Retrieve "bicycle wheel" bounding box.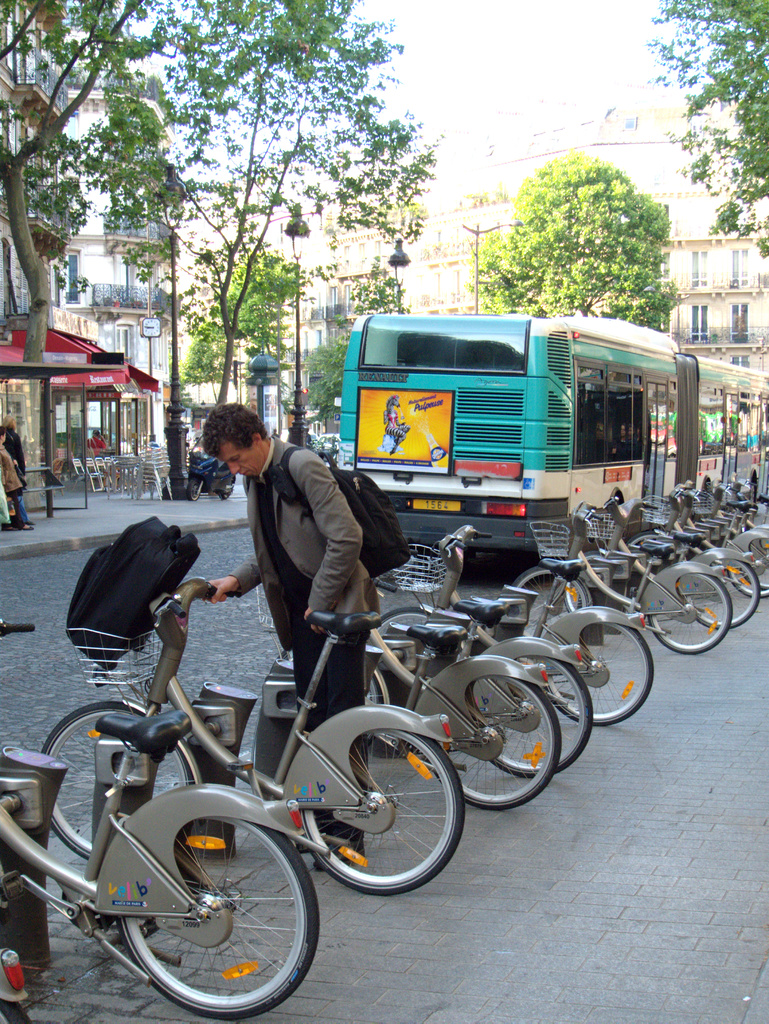
Bounding box: pyautogui.locateOnScreen(40, 689, 195, 858).
